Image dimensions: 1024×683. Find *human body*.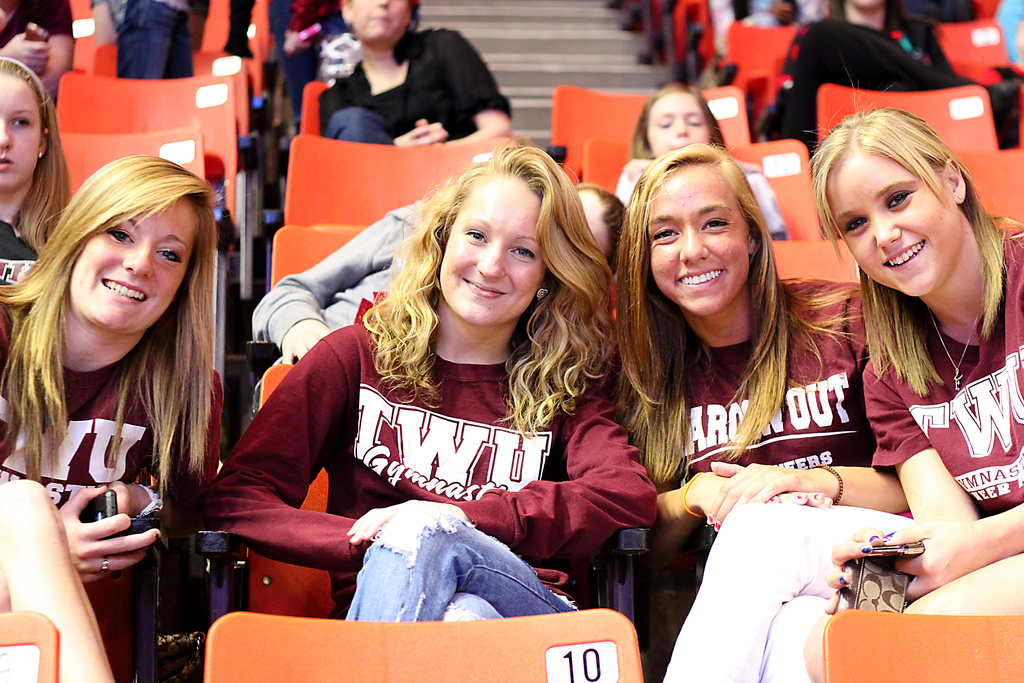
BBox(804, 103, 1023, 622).
